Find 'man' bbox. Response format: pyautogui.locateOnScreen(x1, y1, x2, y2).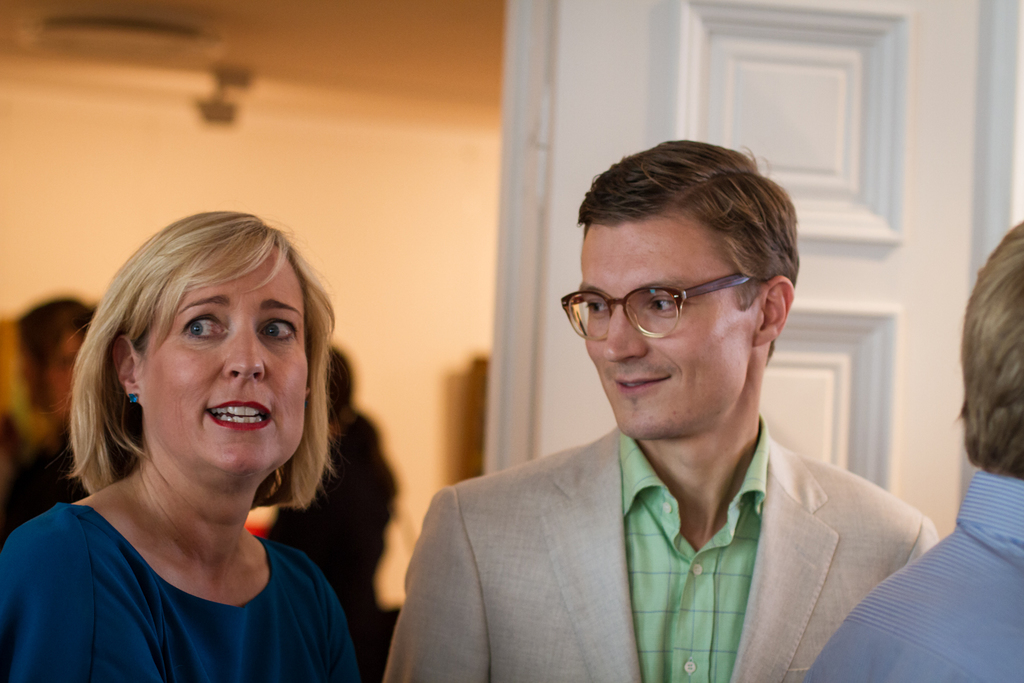
pyautogui.locateOnScreen(807, 219, 1023, 682).
